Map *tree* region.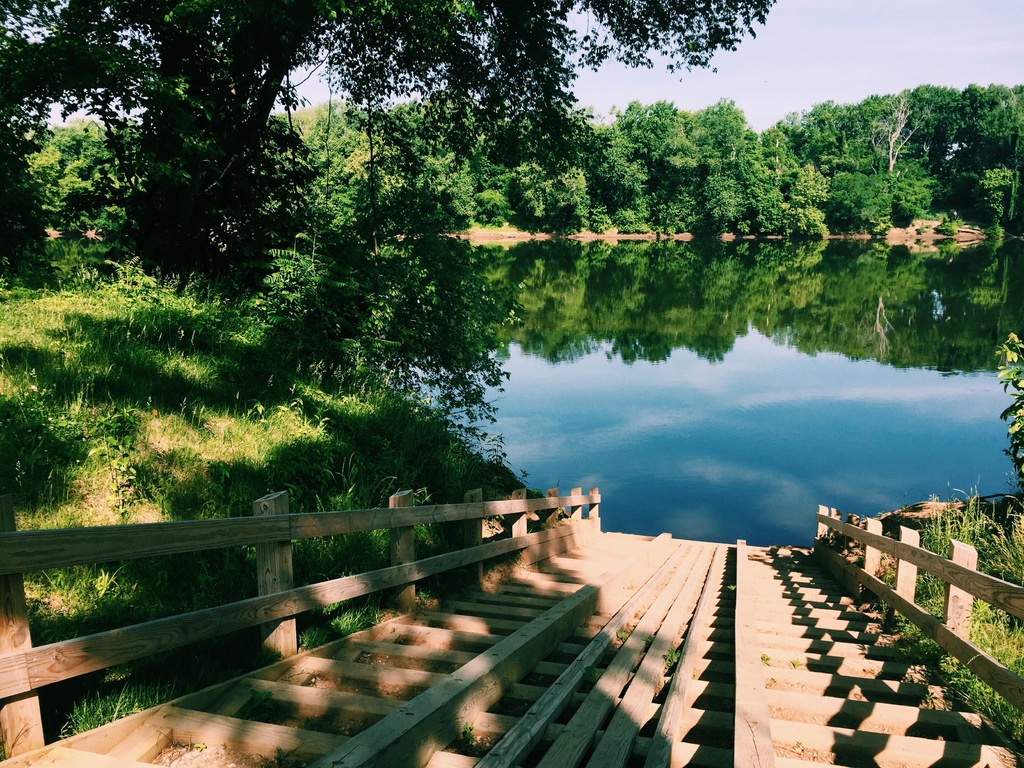
Mapped to 949, 76, 1023, 255.
